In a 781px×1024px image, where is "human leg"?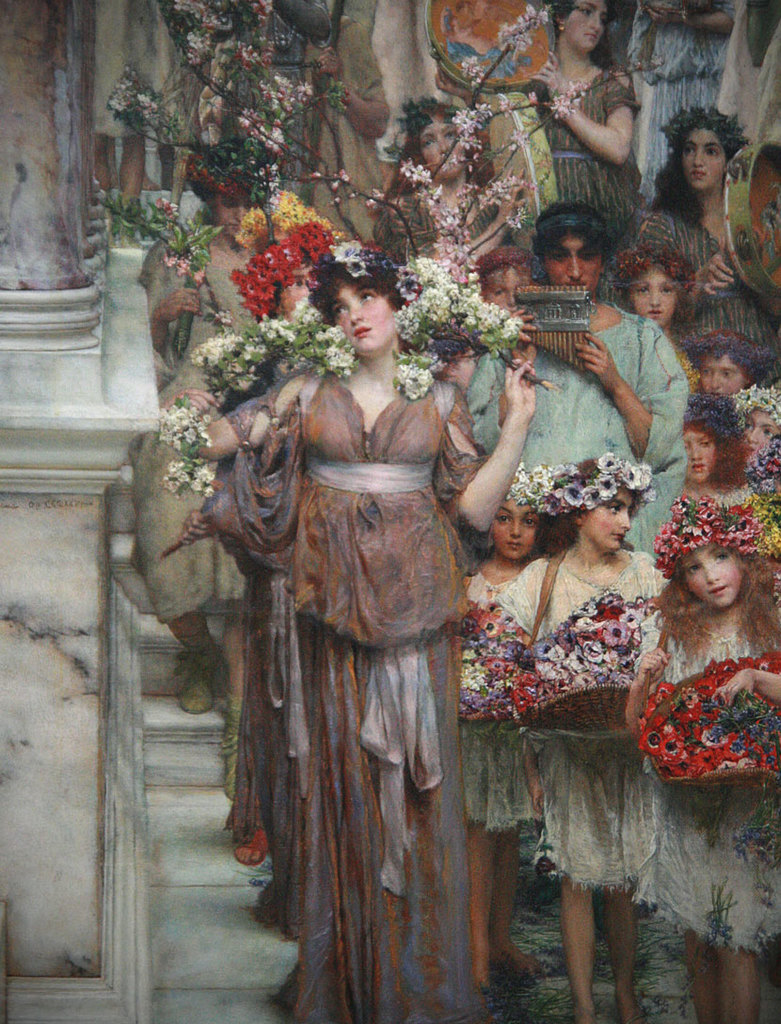
box=[214, 617, 246, 802].
